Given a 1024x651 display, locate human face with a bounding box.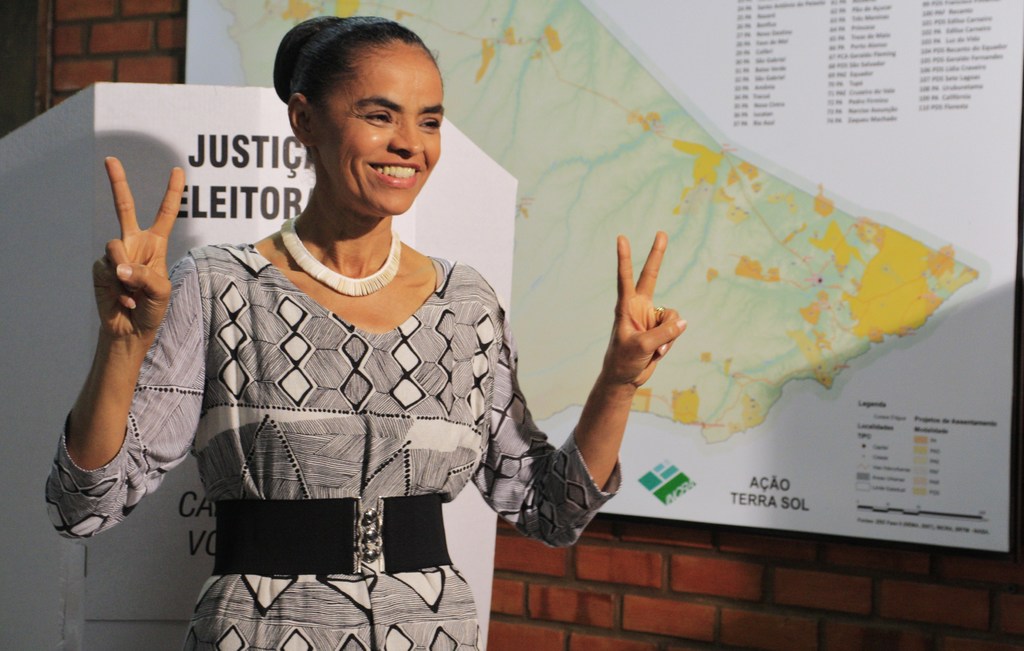
Located: x1=316 y1=36 x2=442 y2=210.
